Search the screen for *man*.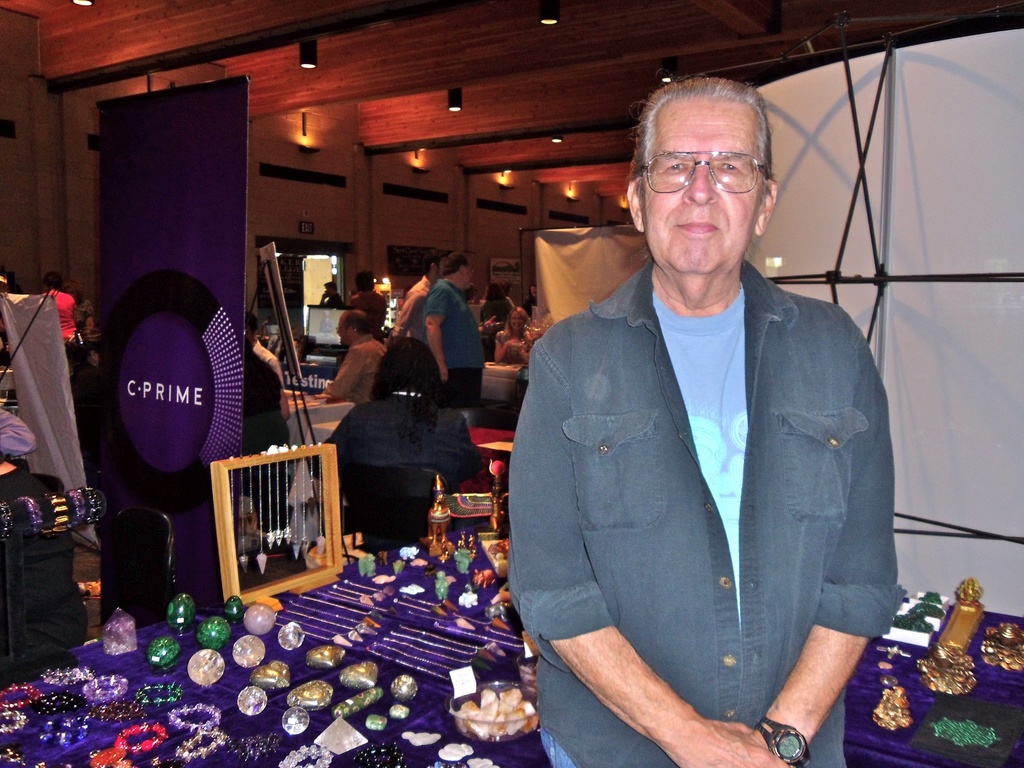
Found at (319, 280, 348, 314).
